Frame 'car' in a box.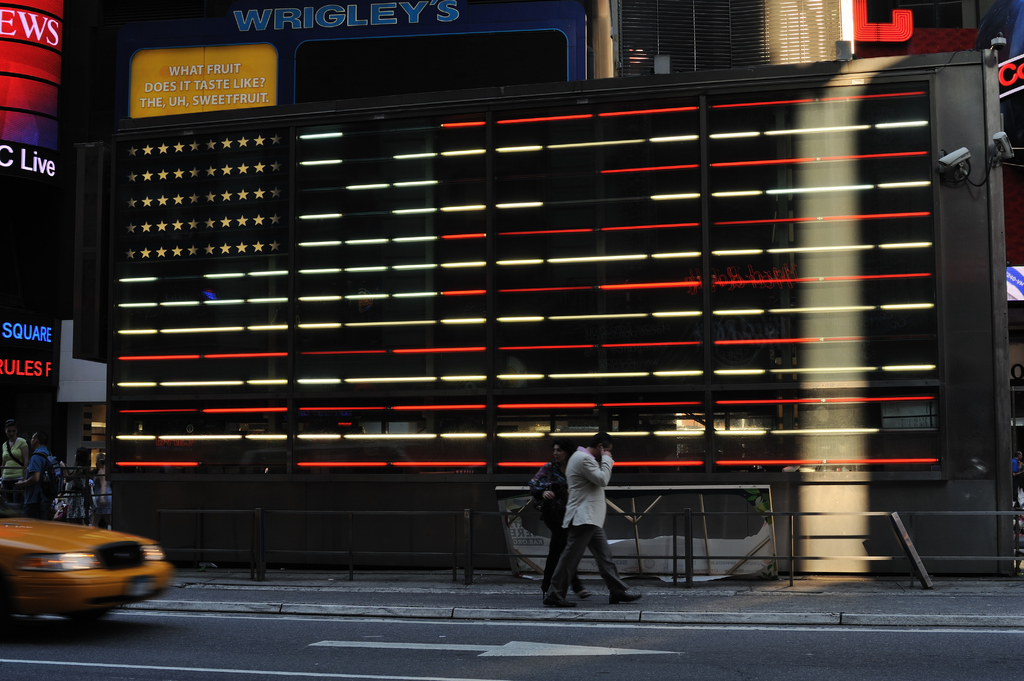
rect(10, 517, 173, 630).
